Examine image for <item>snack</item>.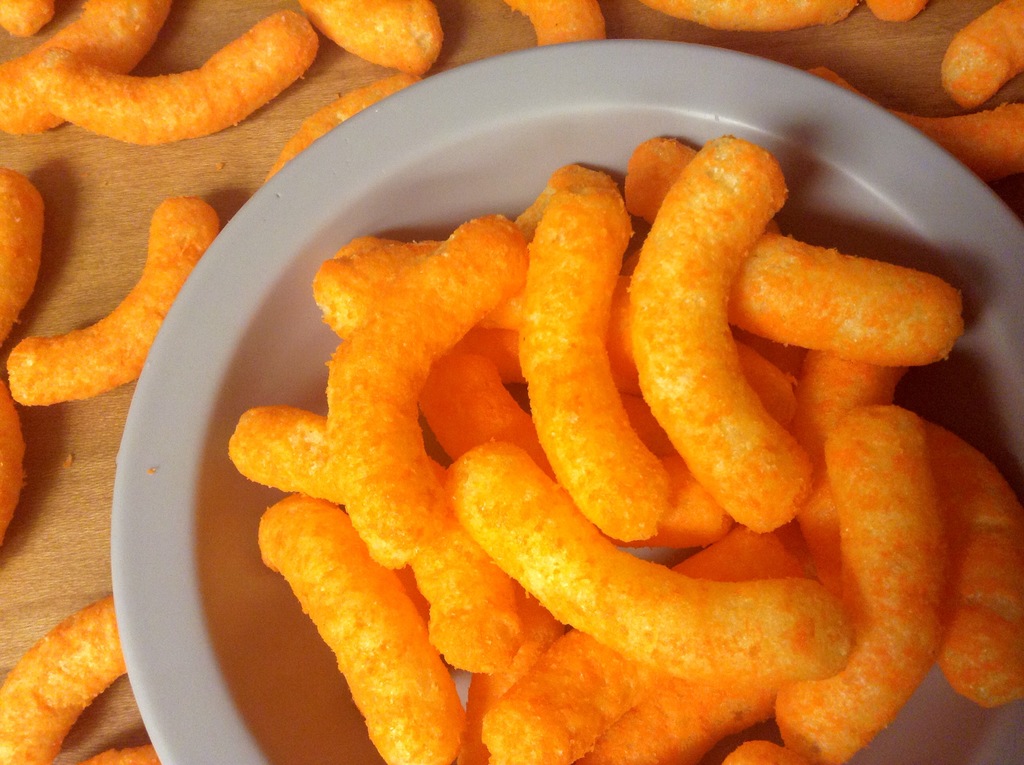
Examination result: 30/4/314/149.
